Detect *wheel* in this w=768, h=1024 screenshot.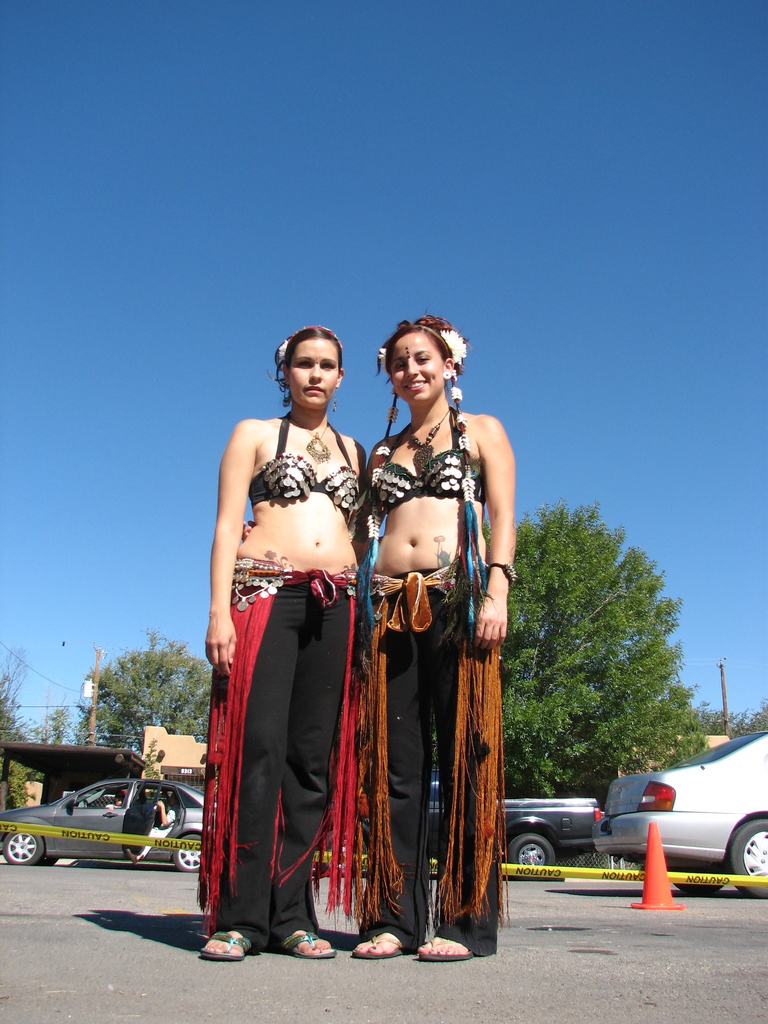
Detection: {"x1": 506, "y1": 827, "x2": 560, "y2": 883}.
